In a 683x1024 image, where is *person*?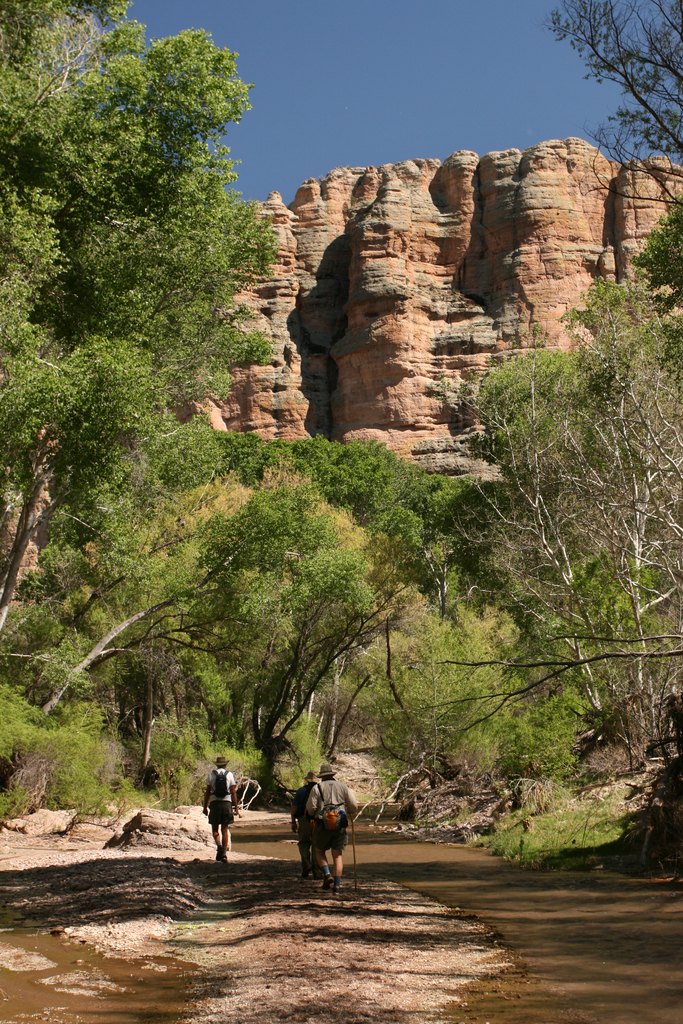
pyautogui.locateOnScreen(200, 771, 243, 863).
